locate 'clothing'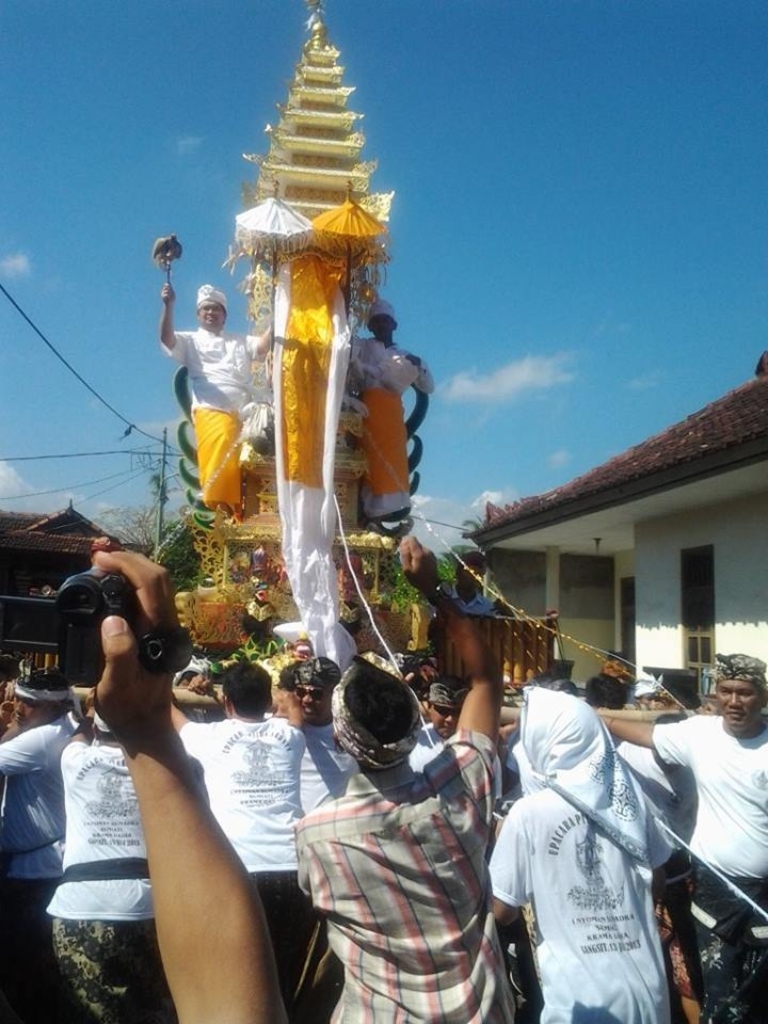
region(49, 734, 161, 1023)
